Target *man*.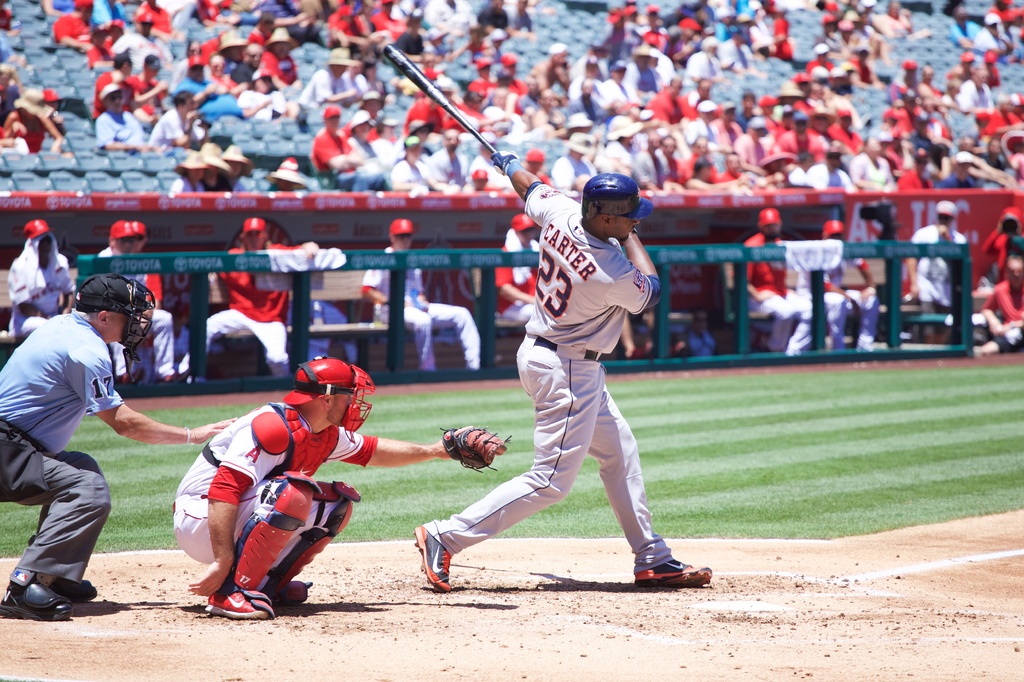
Target region: box=[168, 348, 522, 623].
